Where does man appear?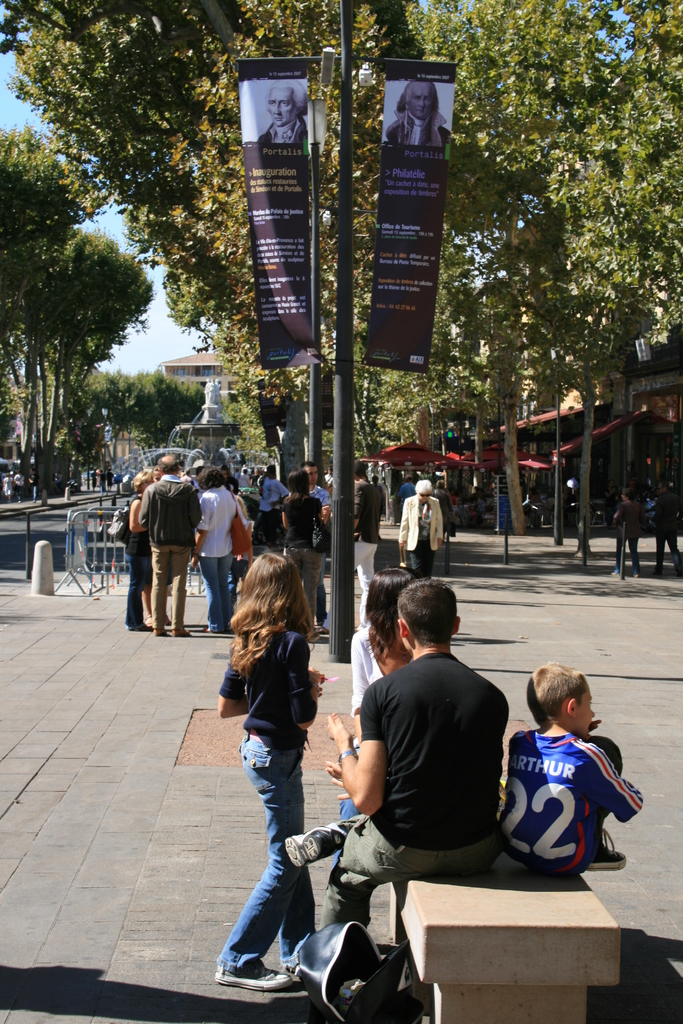
Appears at select_region(138, 454, 195, 641).
